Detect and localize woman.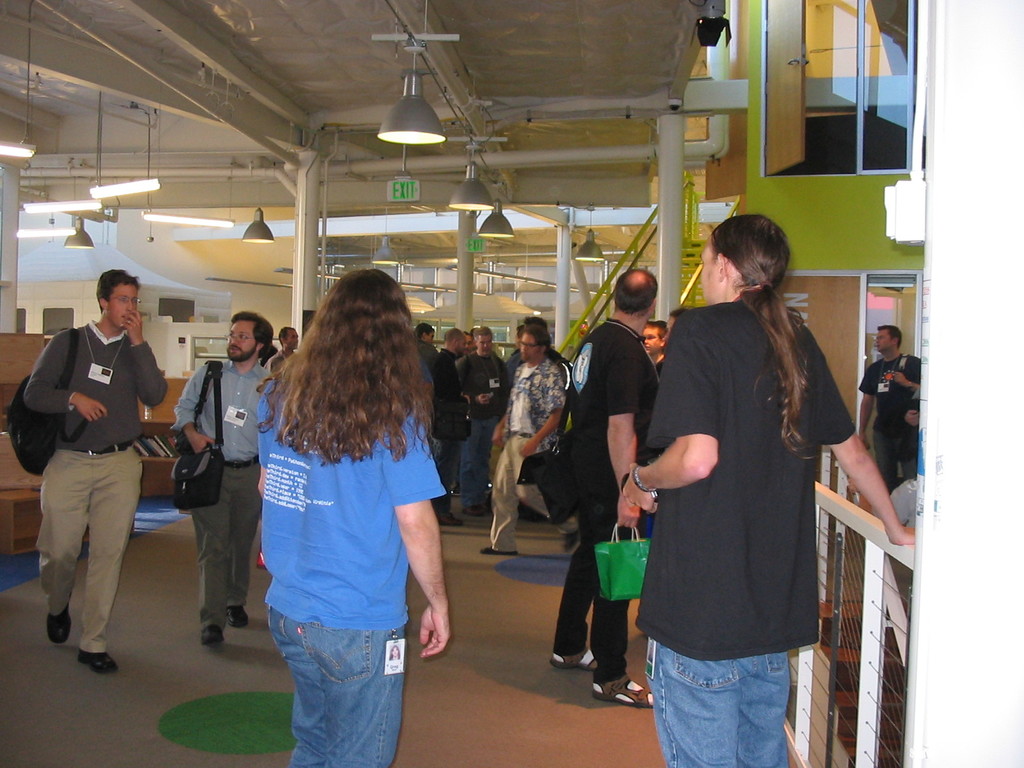
Localized at Rect(225, 282, 455, 751).
